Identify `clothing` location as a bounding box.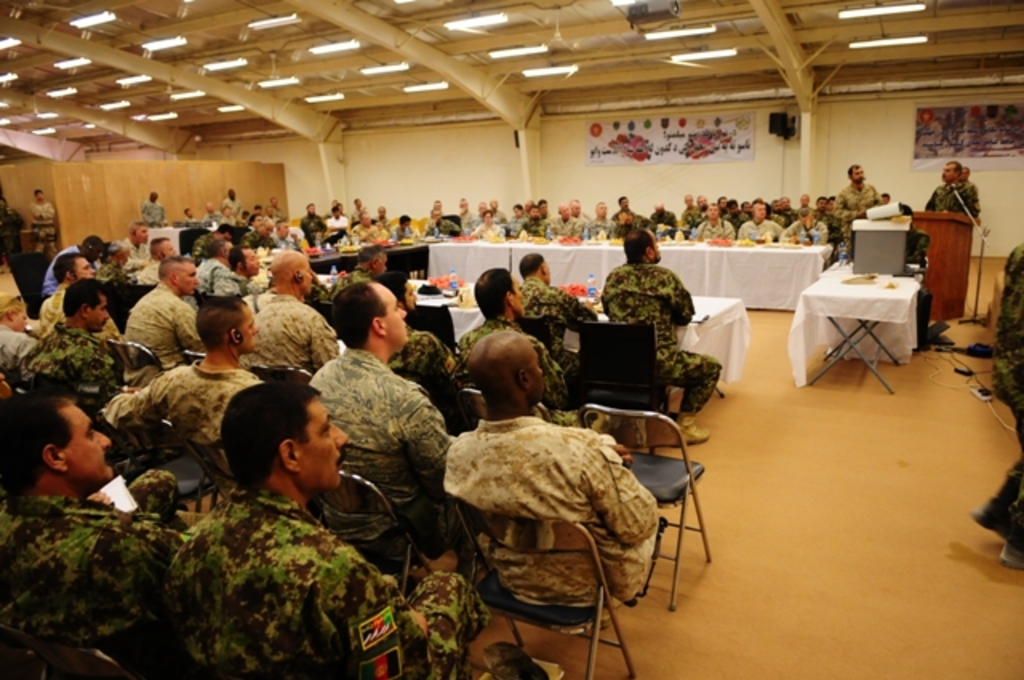
rect(691, 216, 738, 242).
